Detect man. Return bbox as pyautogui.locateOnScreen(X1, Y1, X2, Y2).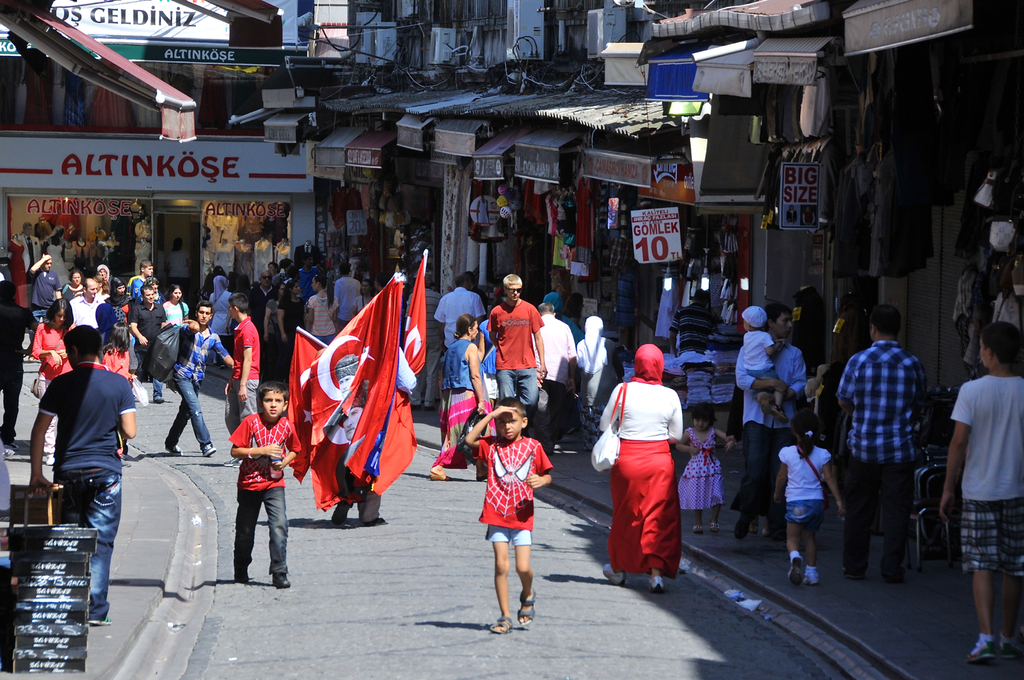
pyautogui.locateOnScreen(530, 303, 577, 457).
